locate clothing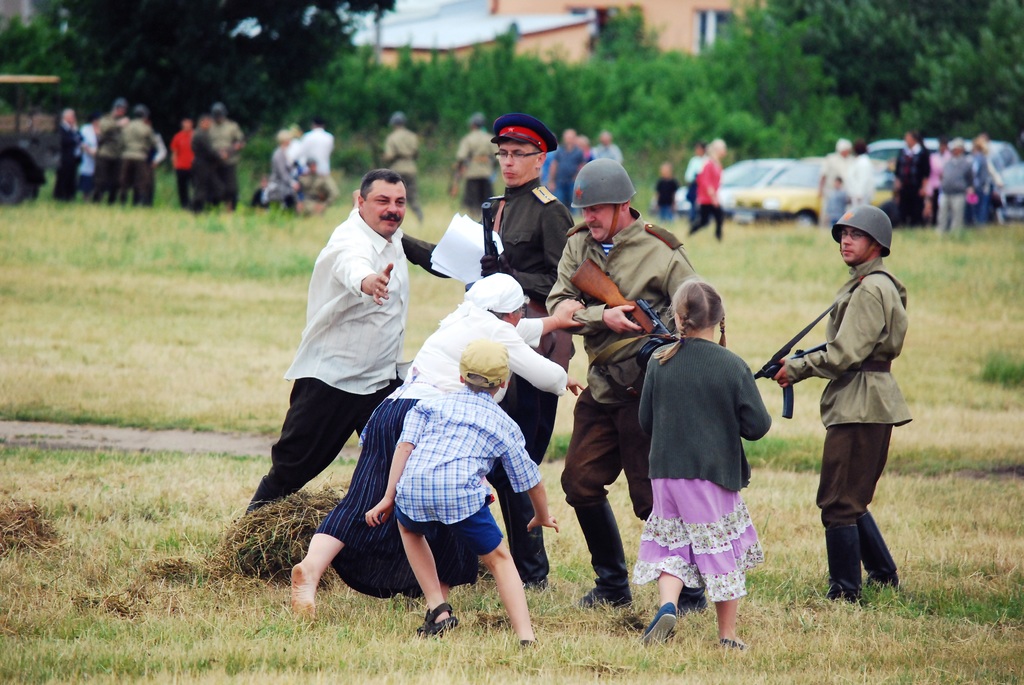
box=[161, 120, 195, 209]
